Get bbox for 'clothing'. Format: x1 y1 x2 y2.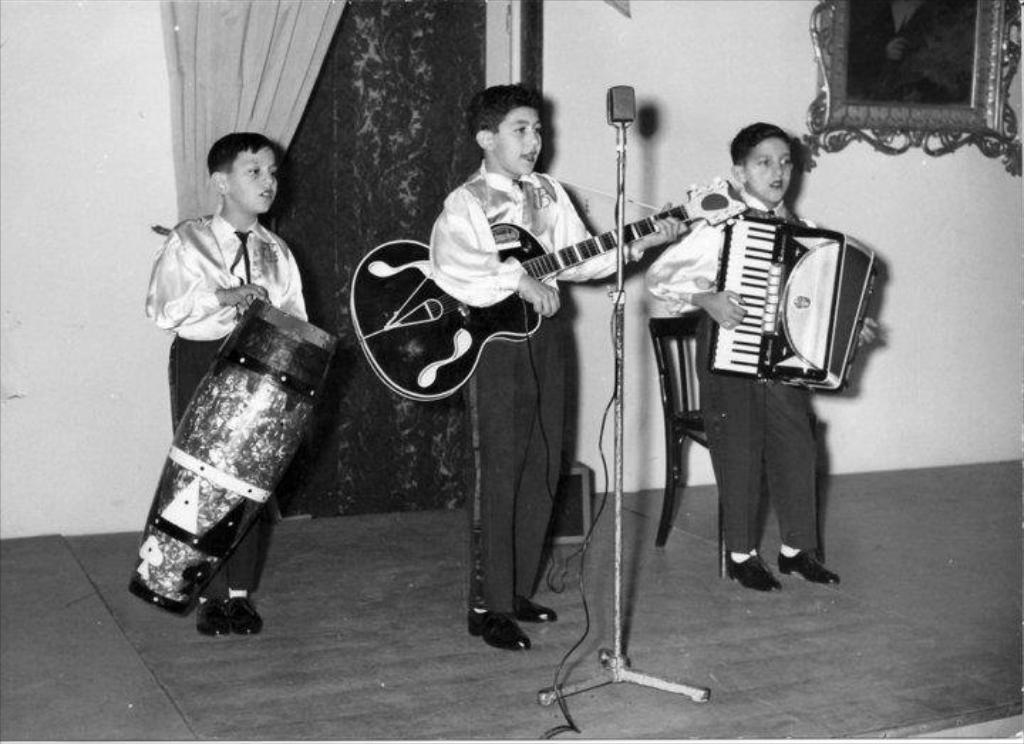
226 147 279 218.
